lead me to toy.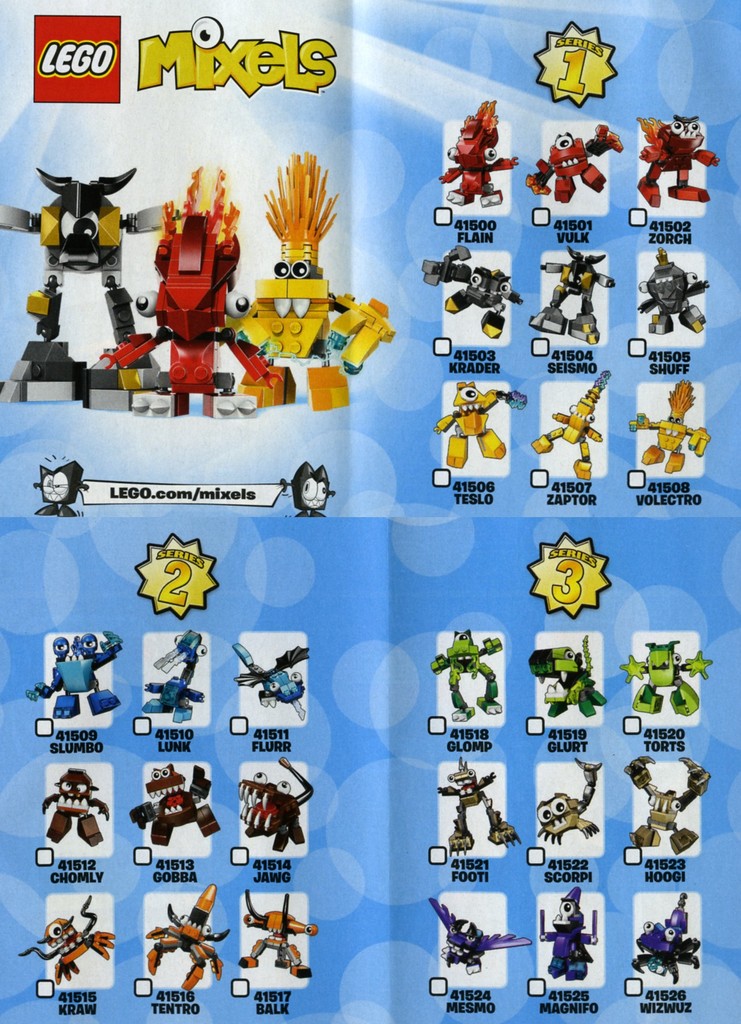
Lead to x1=637 y1=250 x2=712 y2=335.
